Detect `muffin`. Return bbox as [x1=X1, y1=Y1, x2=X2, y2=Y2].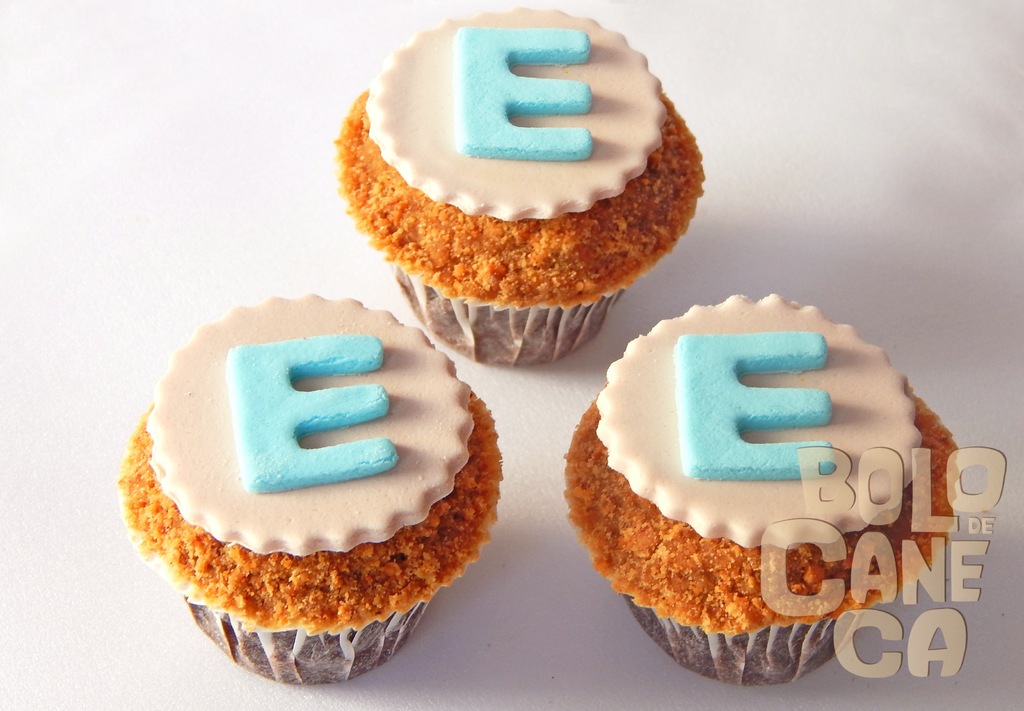
[x1=324, y1=3, x2=706, y2=368].
